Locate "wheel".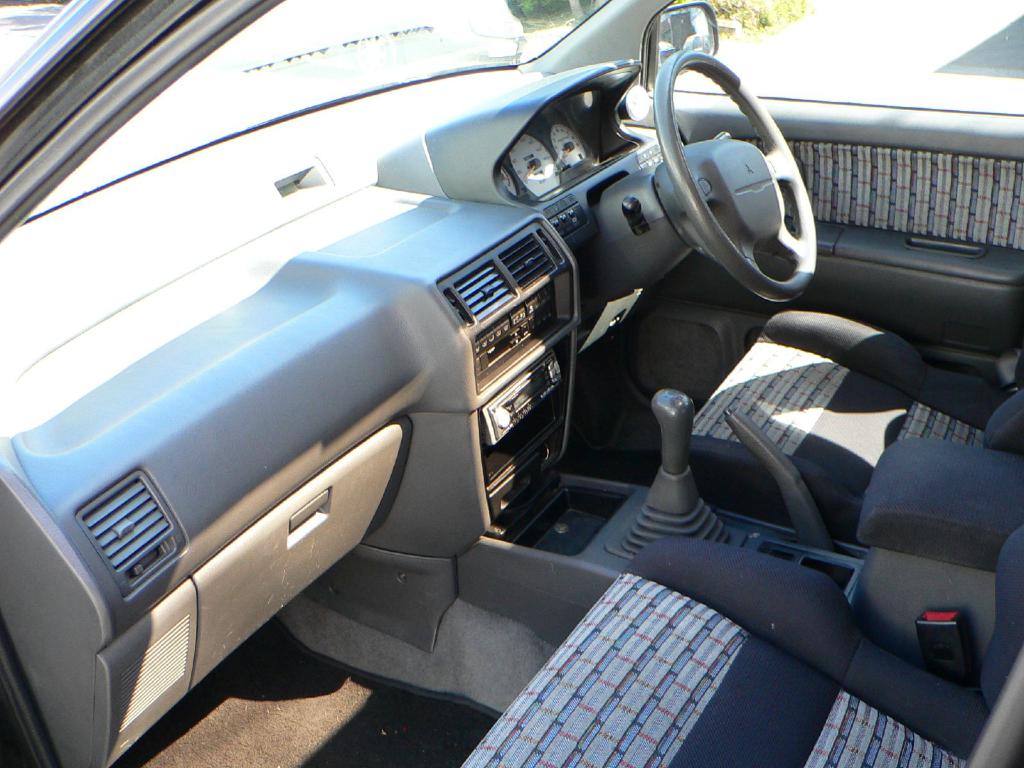
Bounding box: crop(657, 53, 820, 298).
